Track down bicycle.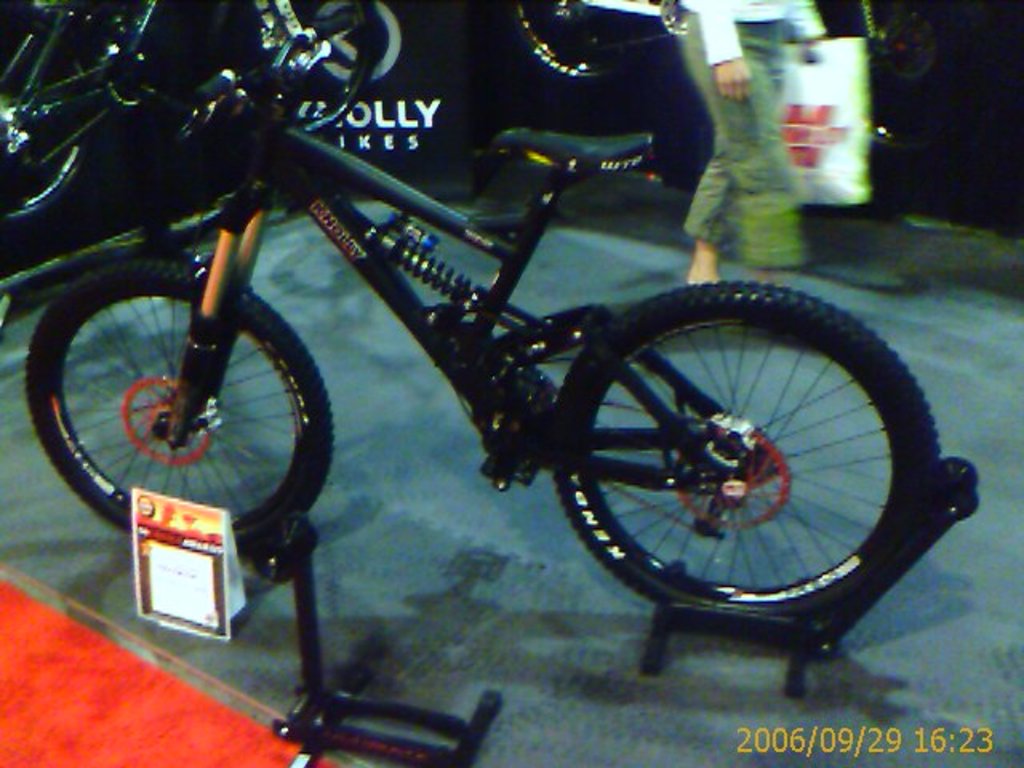
Tracked to (22, 8, 949, 619).
